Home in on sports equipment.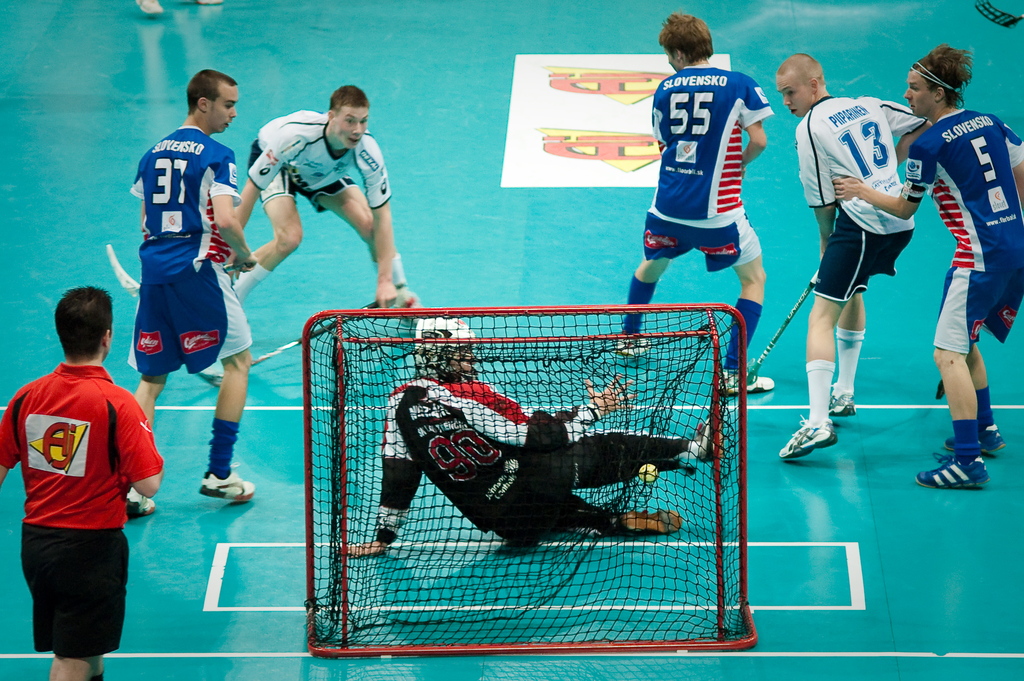
Homed in at detection(943, 422, 1006, 452).
